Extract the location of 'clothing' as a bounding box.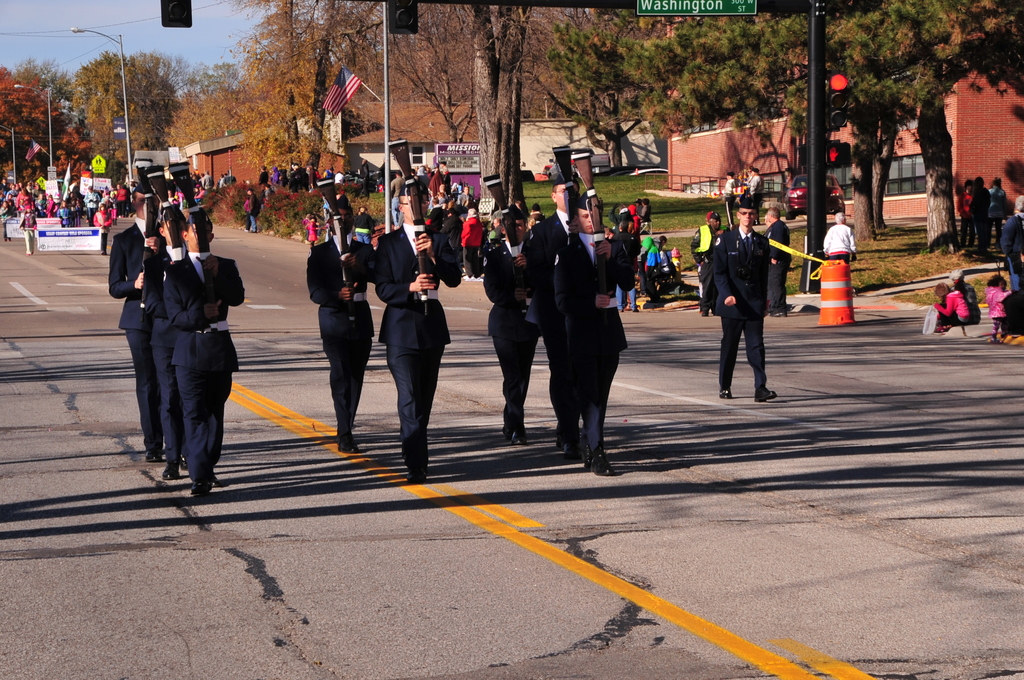
BBox(246, 193, 266, 234).
